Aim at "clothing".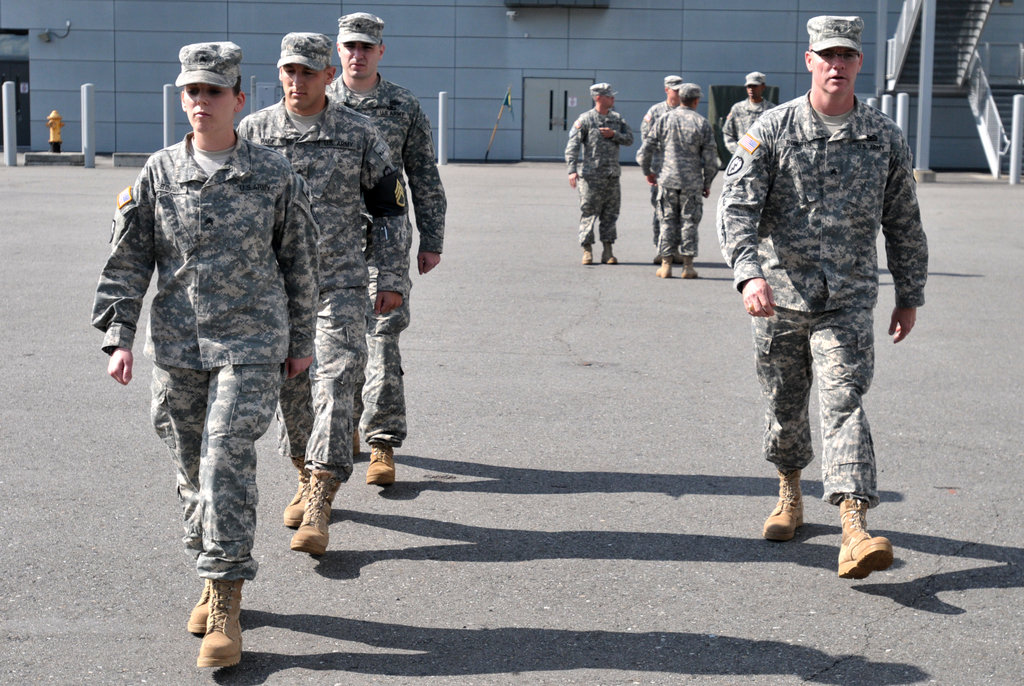
Aimed at detection(229, 91, 406, 484).
